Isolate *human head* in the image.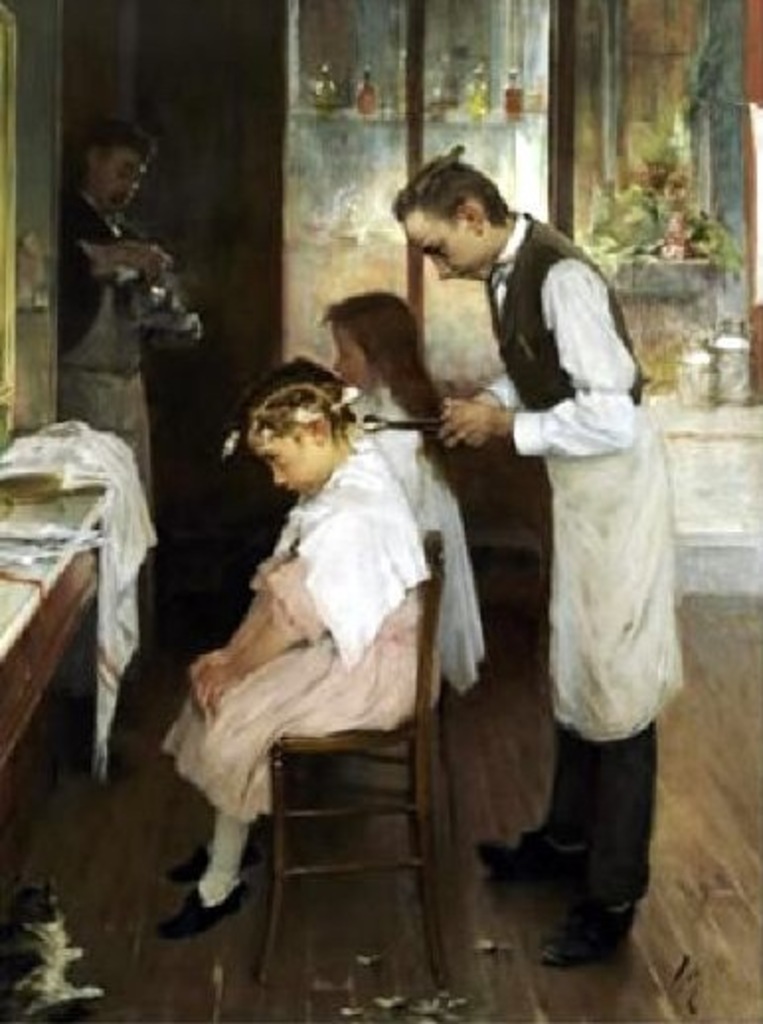
Isolated region: (left=320, top=293, right=415, bottom=387).
